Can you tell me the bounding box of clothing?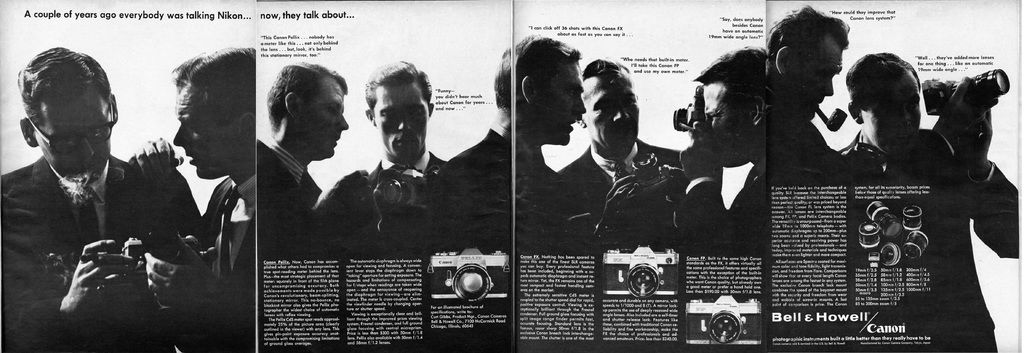
4, 79, 198, 322.
